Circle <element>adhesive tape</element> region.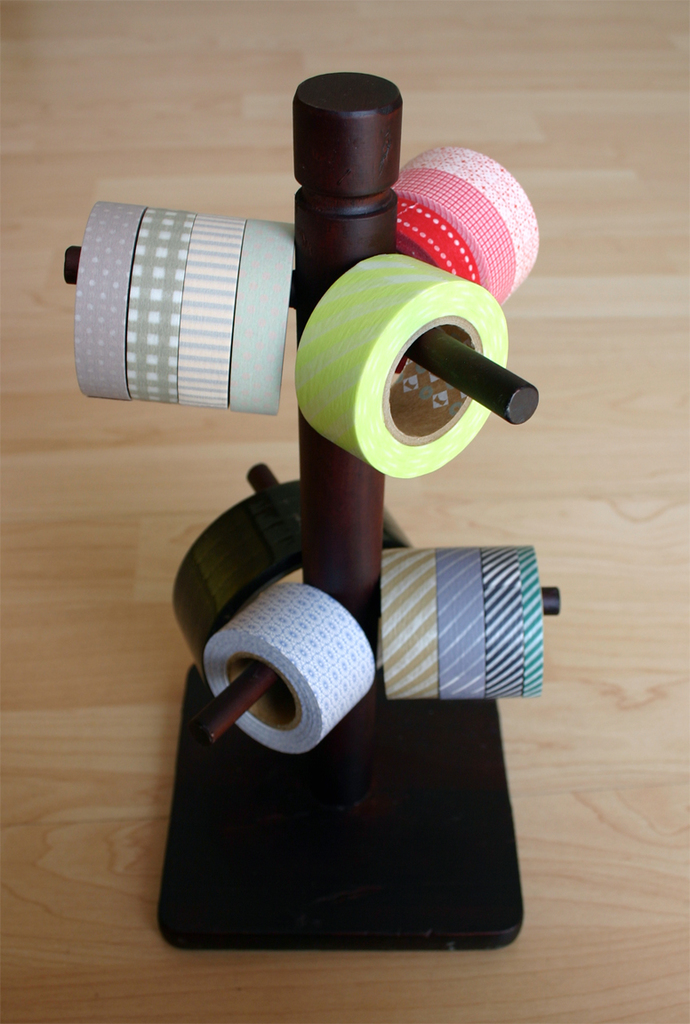
Region: bbox(378, 548, 435, 702).
